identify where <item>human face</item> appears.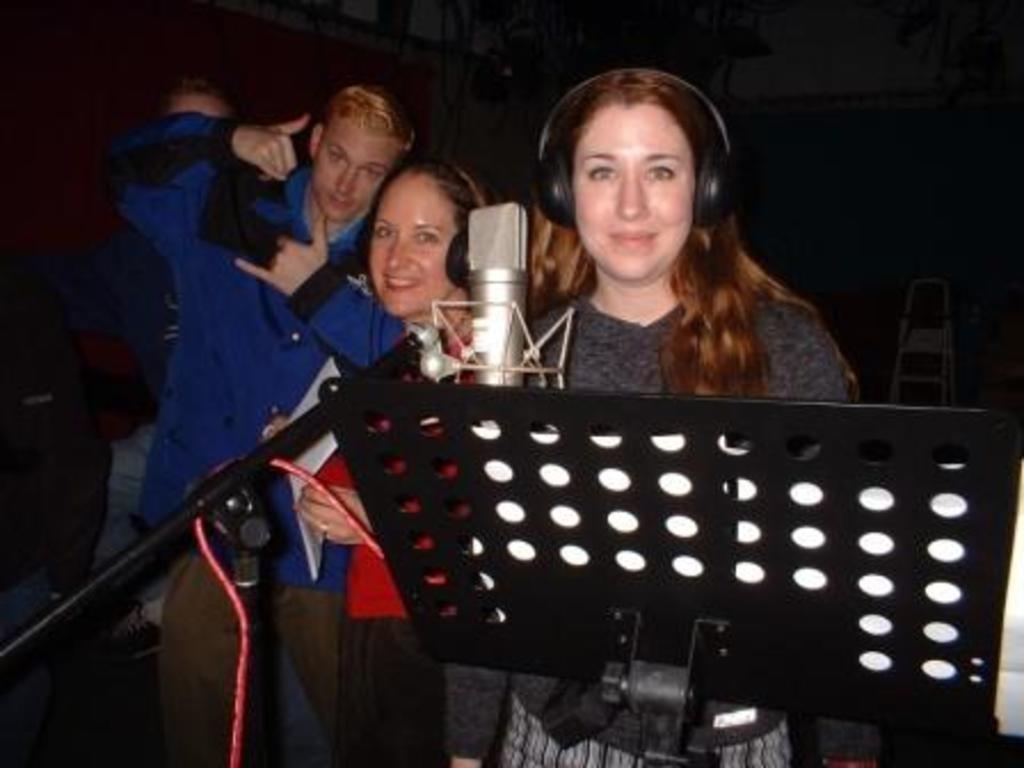
Appears at x1=313 y1=119 x2=405 y2=224.
